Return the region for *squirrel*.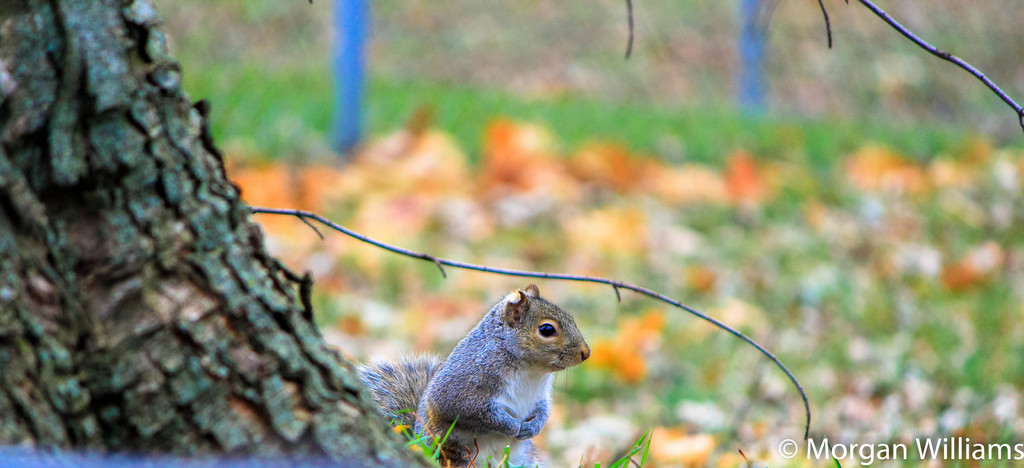
pyautogui.locateOnScreen(353, 276, 598, 467).
